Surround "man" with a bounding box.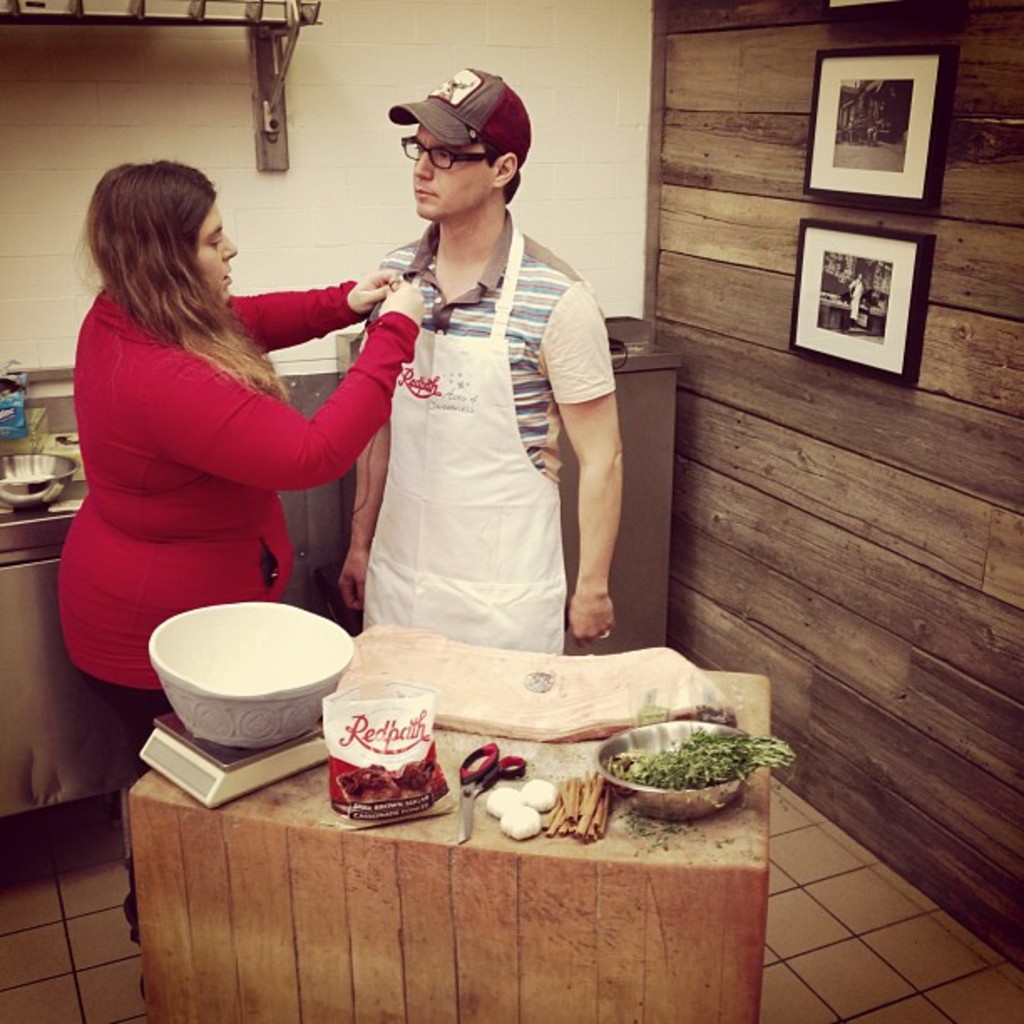
box(306, 79, 627, 666).
